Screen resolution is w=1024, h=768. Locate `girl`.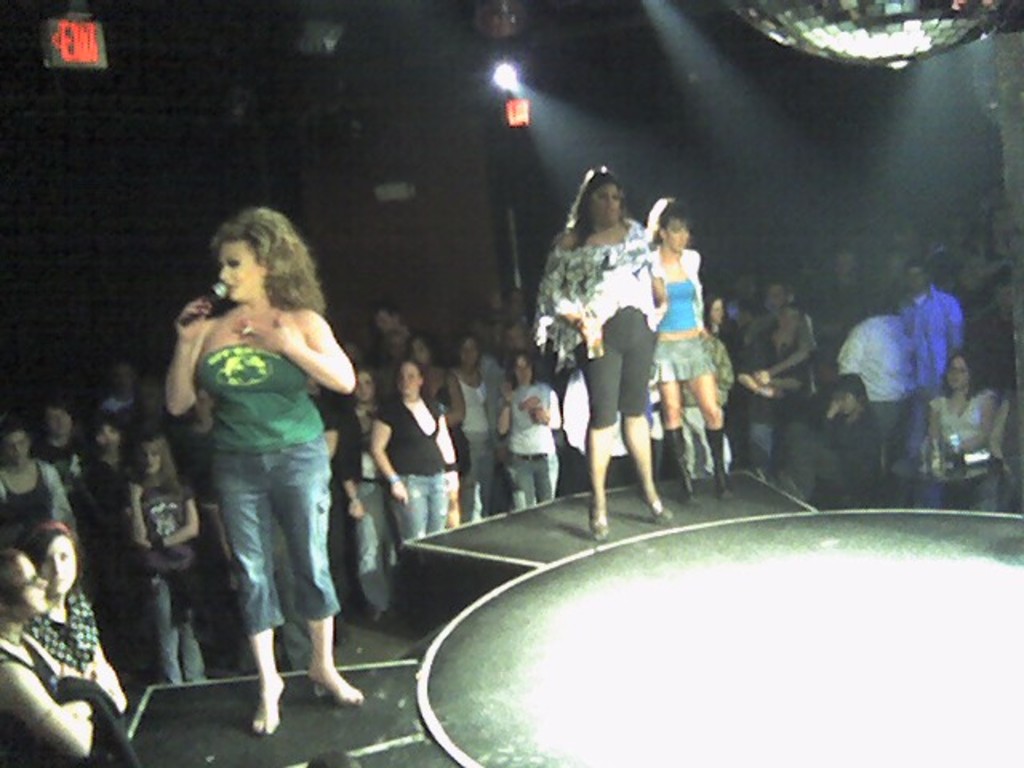
bbox(374, 357, 448, 539).
